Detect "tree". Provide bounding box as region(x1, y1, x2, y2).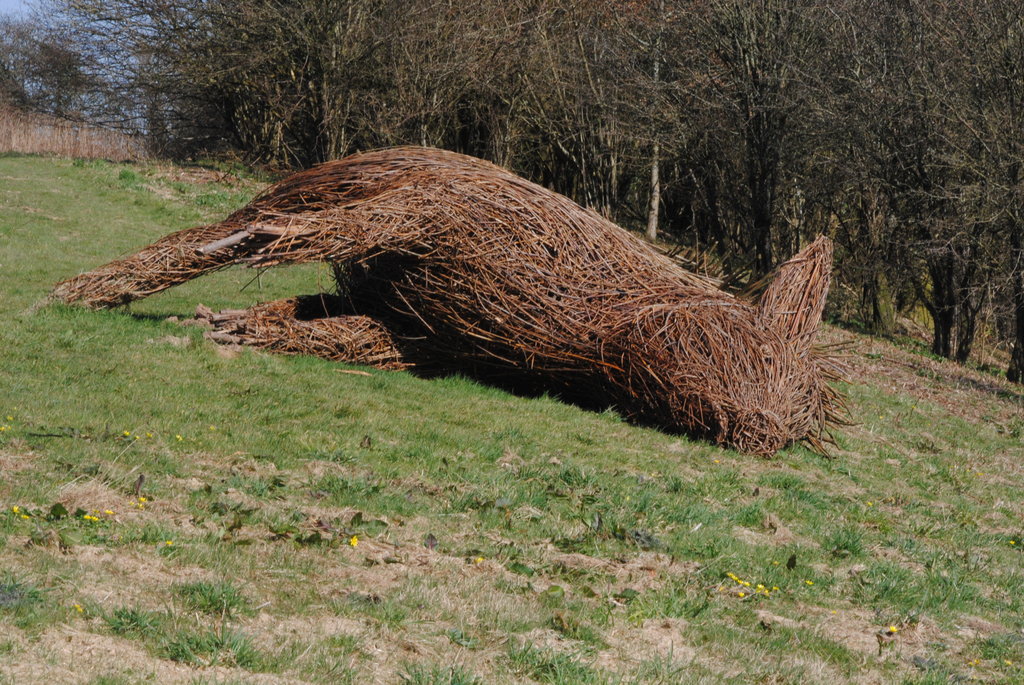
region(568, 2, 733, 258).
